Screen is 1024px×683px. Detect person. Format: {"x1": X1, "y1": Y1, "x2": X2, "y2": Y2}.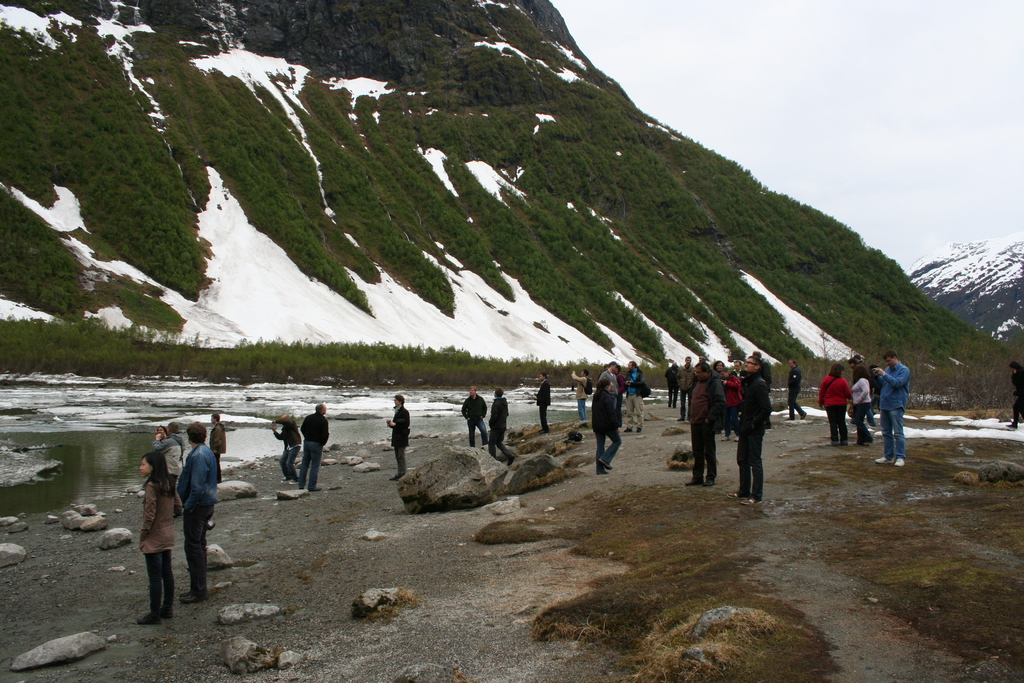
{"x1": 868, "y1": 346, "x2": 906, "y2": 467}.
